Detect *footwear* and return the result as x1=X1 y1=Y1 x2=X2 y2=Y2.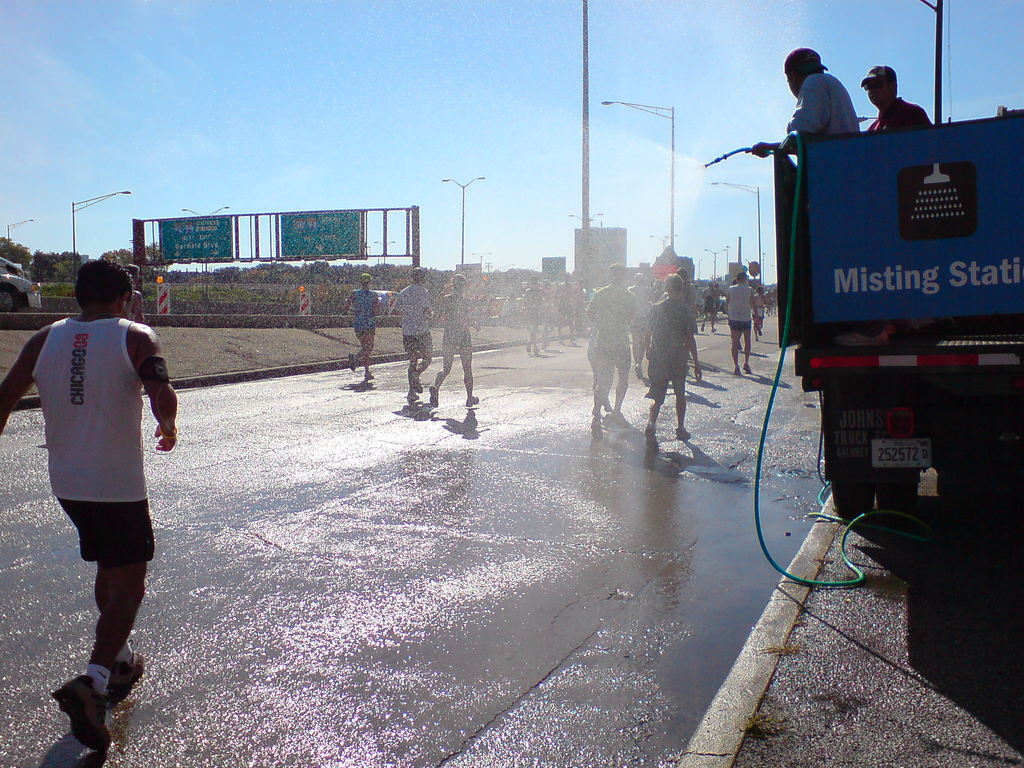
x1=349 y1=352 x2=355 y2=376.
